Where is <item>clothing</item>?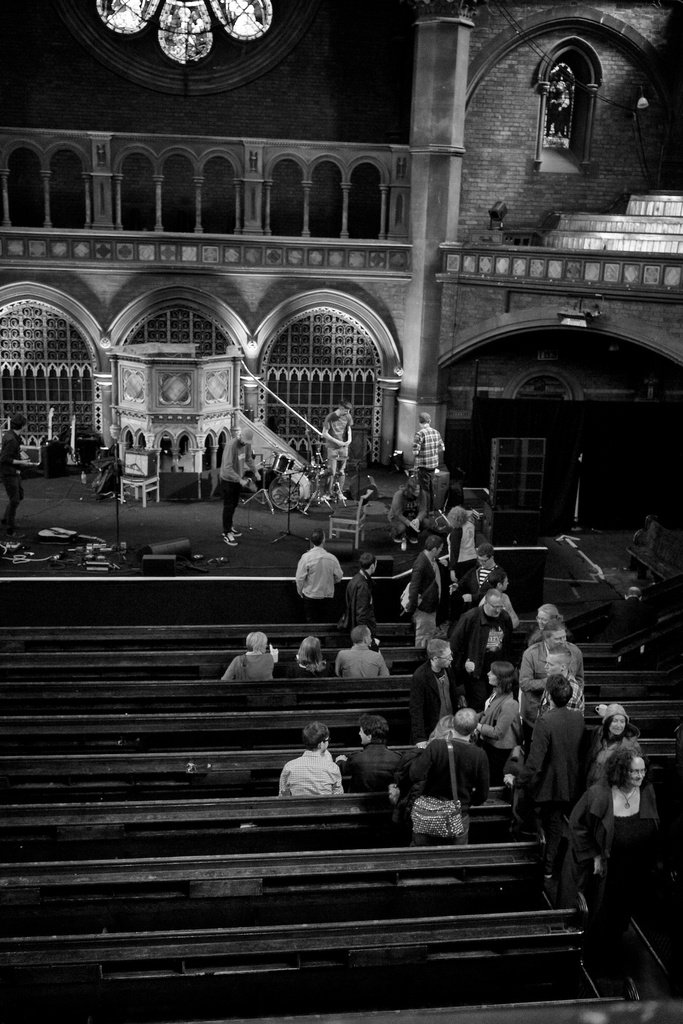
<box>349,739,402,781</box>.
